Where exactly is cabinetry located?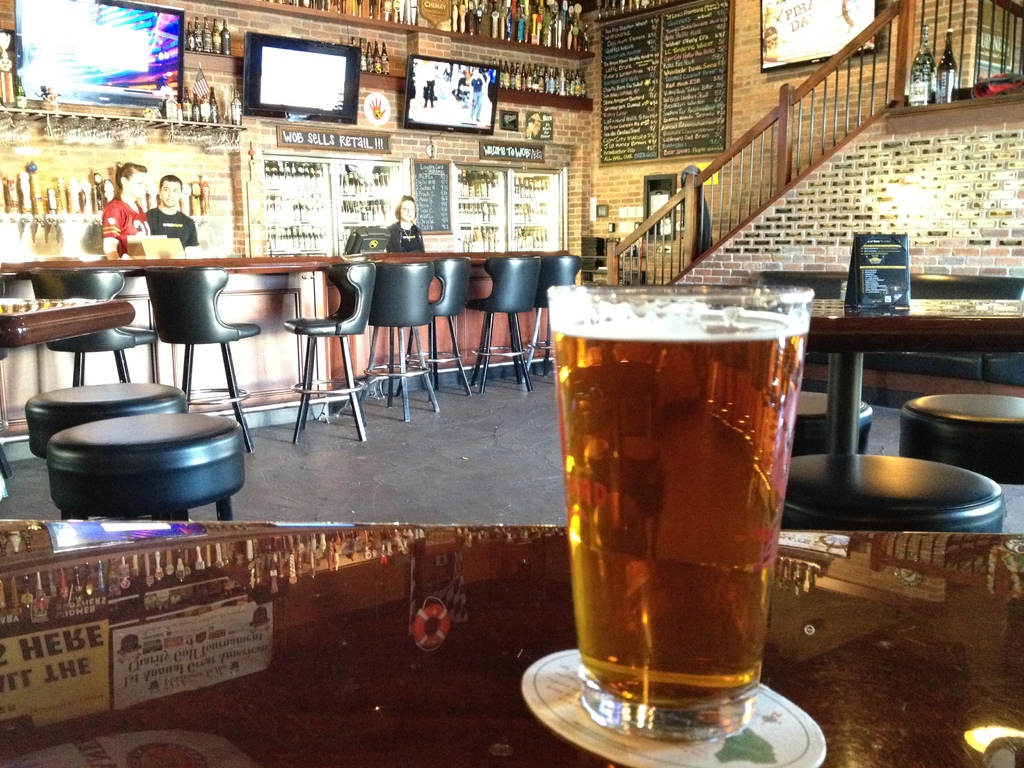
Its bounding box is <region>266, 161, 332, 262</region>.
